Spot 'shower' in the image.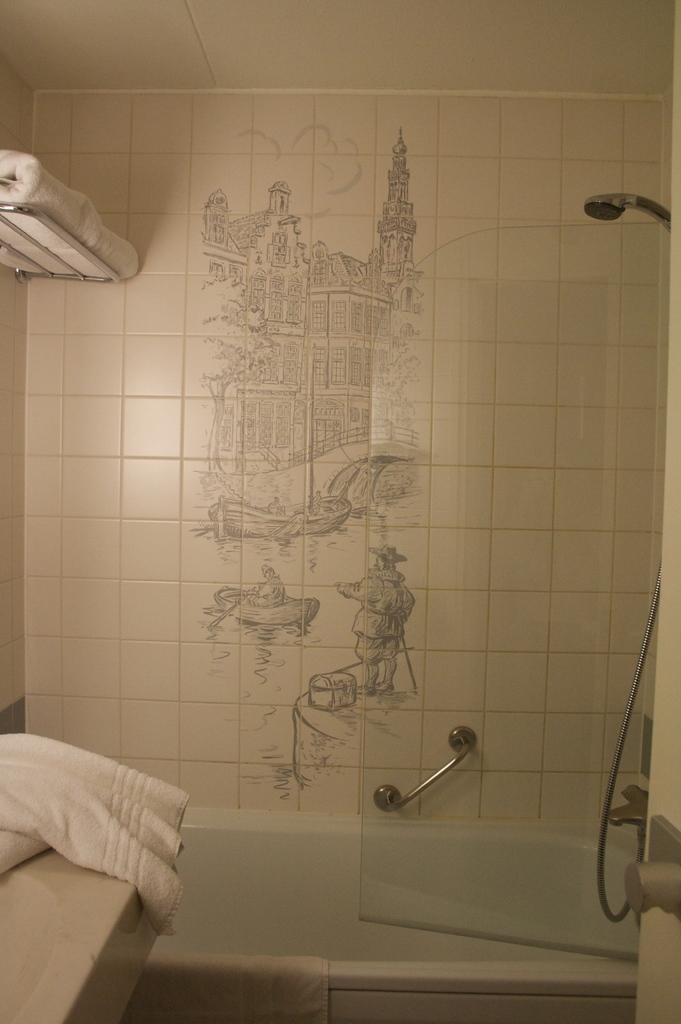
'shower' found at l=578, t=185, r=672, b=225.
